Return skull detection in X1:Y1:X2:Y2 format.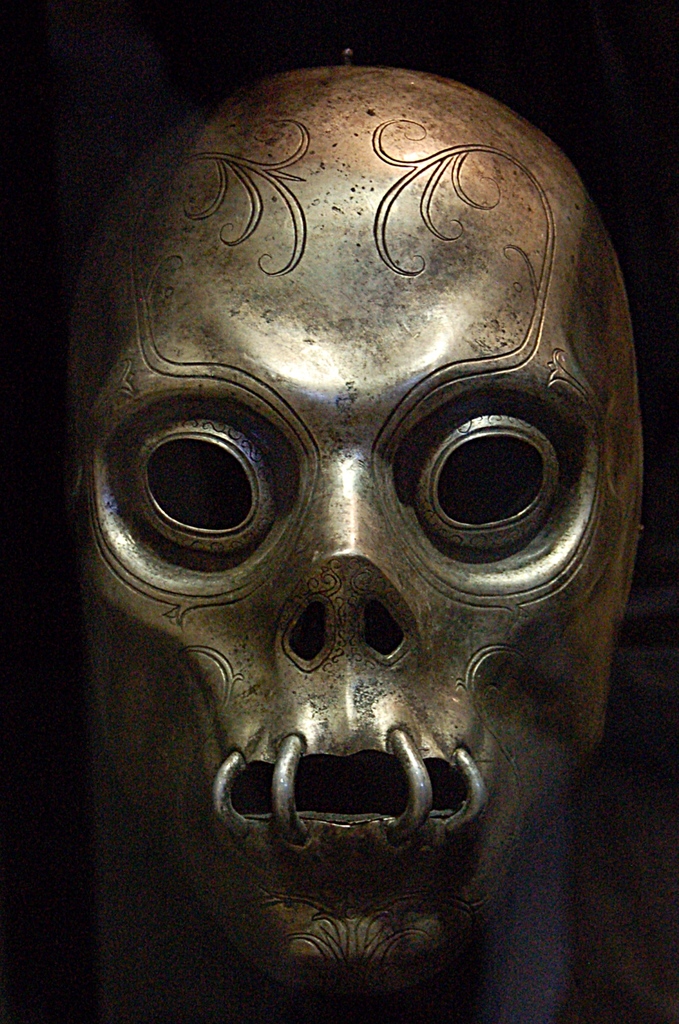
39:21:645:1023.
